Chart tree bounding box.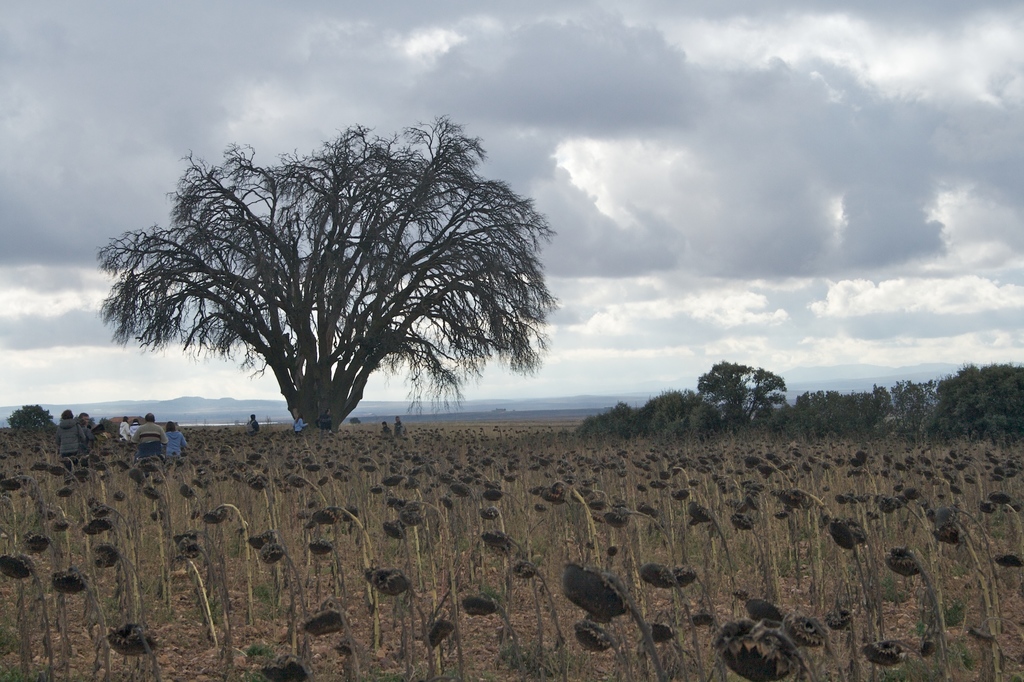
Charted: 697,354,790,434.
